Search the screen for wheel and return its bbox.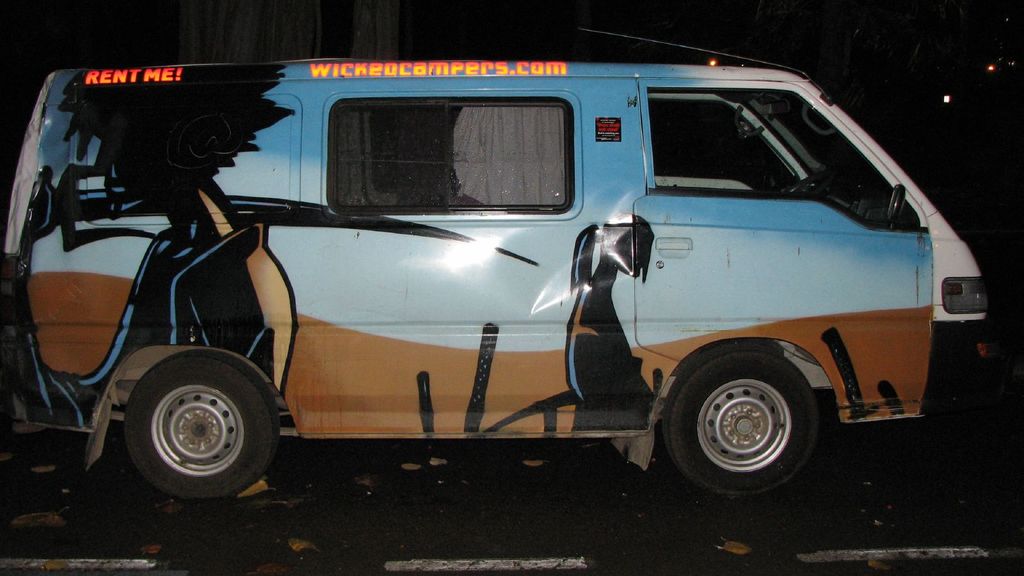
Found: 660:350:836:477.
